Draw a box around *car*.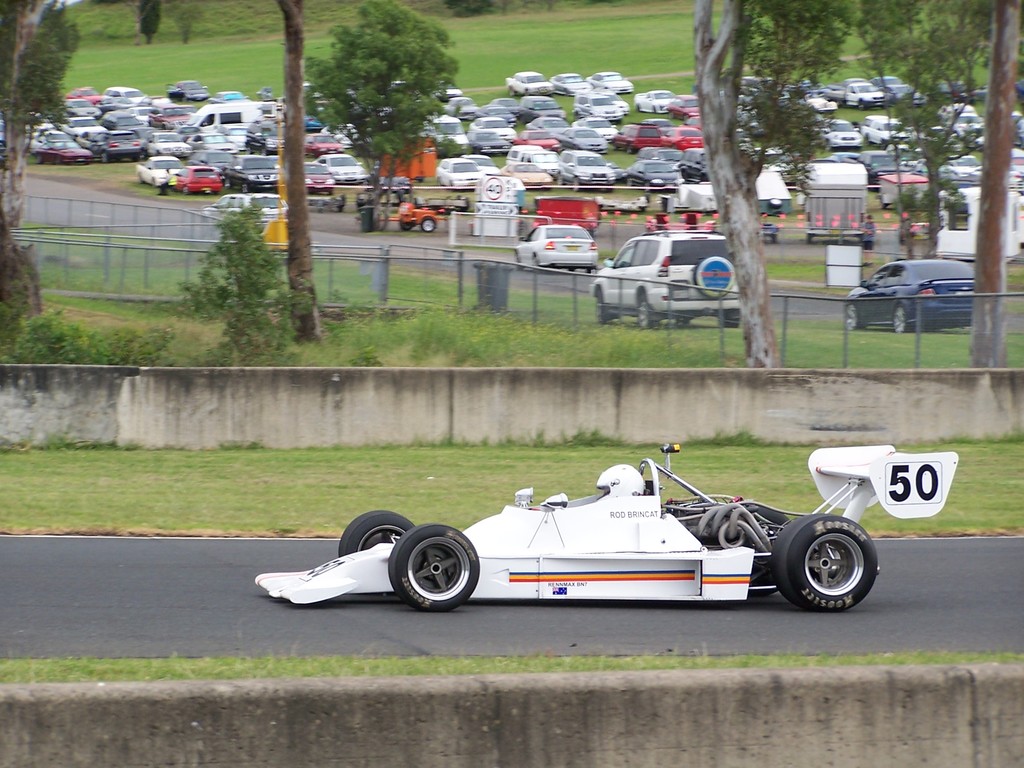
[508,146,567,186].
